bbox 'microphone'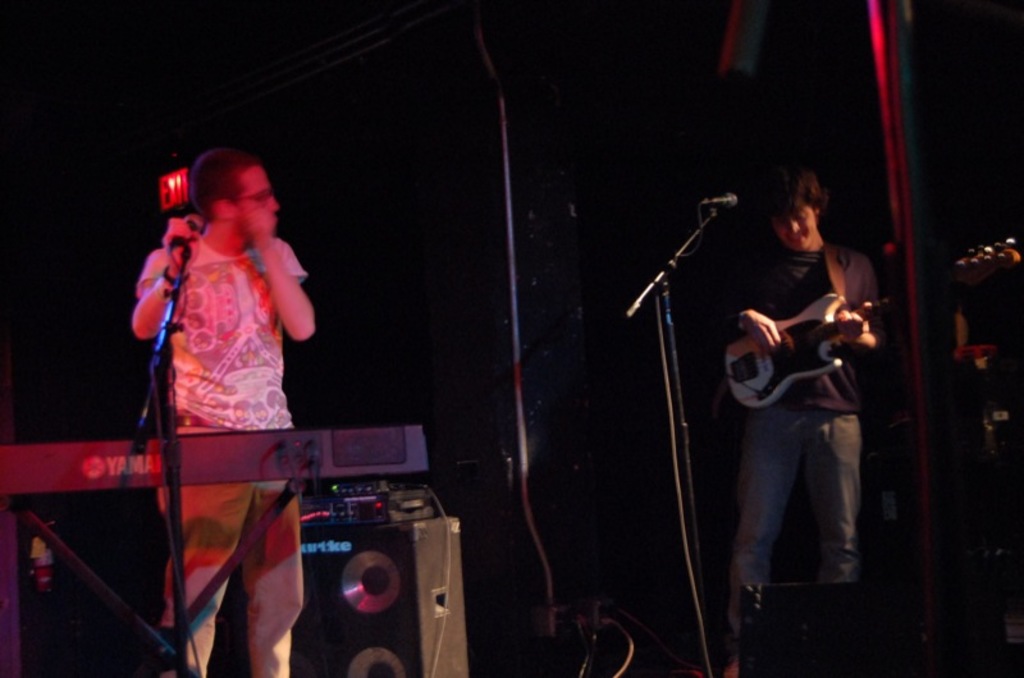
x1=703, y1=192, x2=736, y2=210
